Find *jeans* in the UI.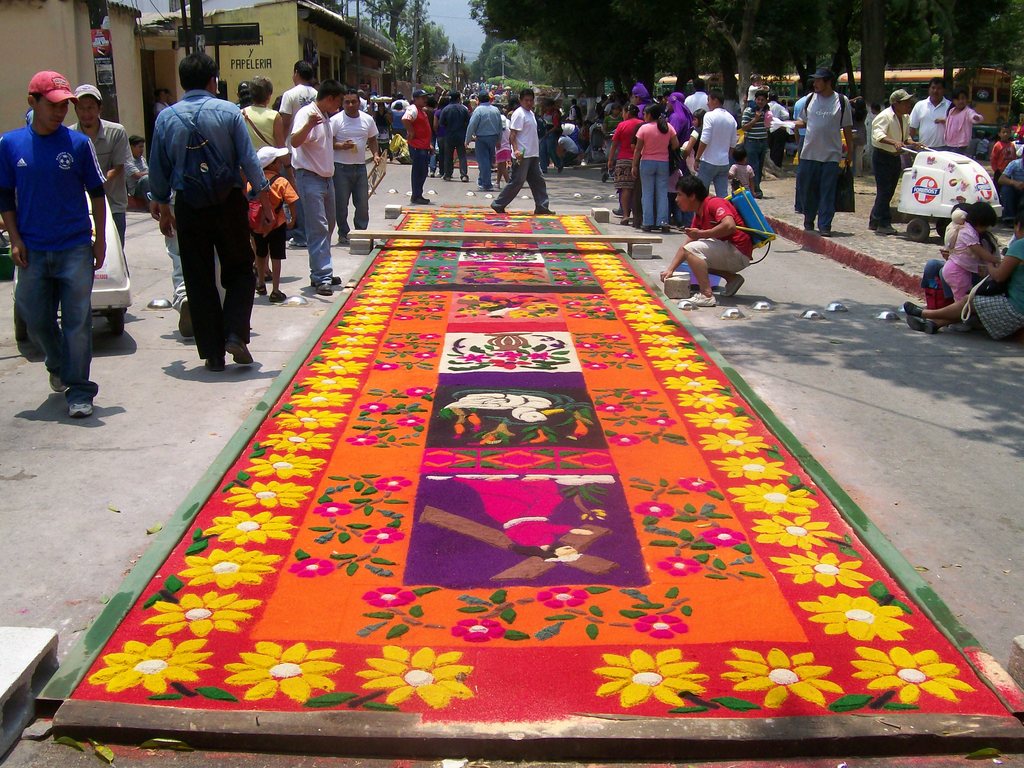
UI element at [479,131,498,184].
